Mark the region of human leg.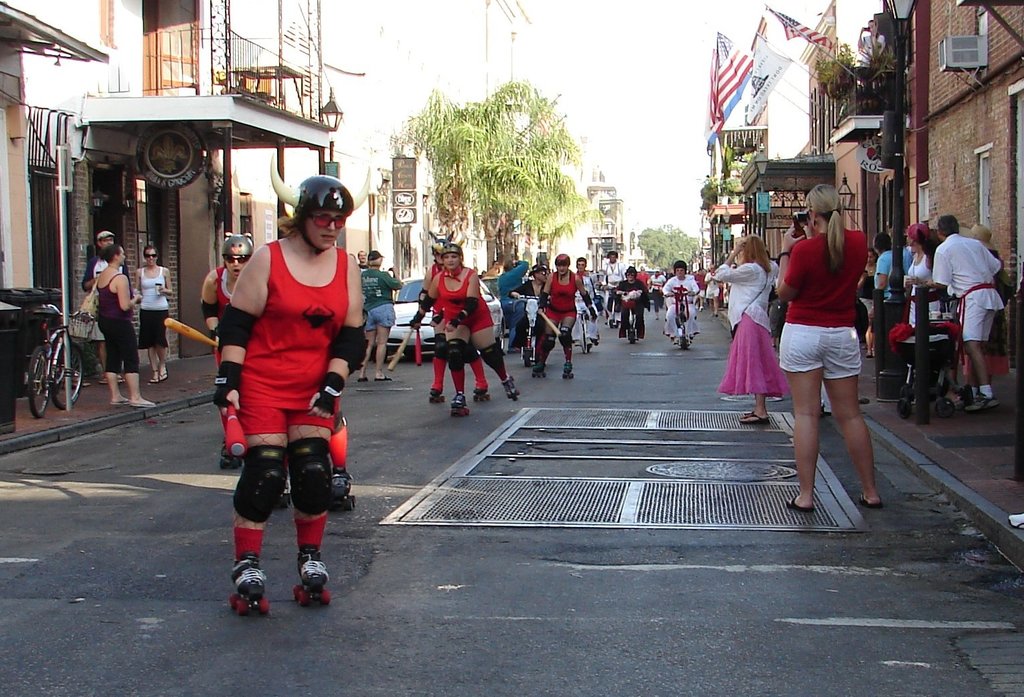
Region: [x1=354, y1=304, x2=376, y2=382].
